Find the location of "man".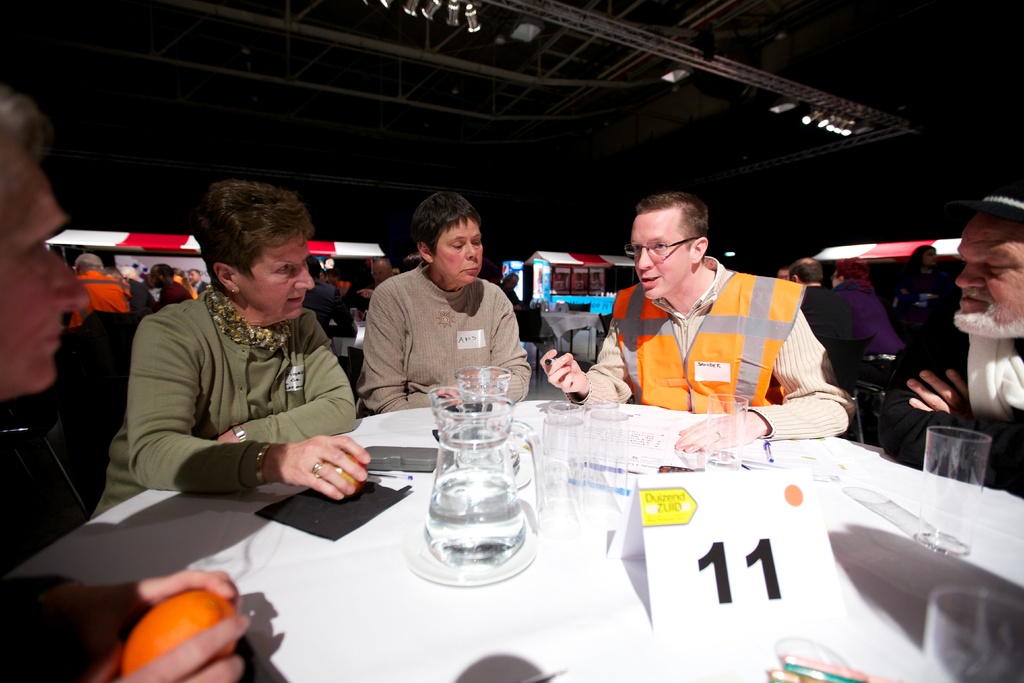
Location: (355,188,534,422).
